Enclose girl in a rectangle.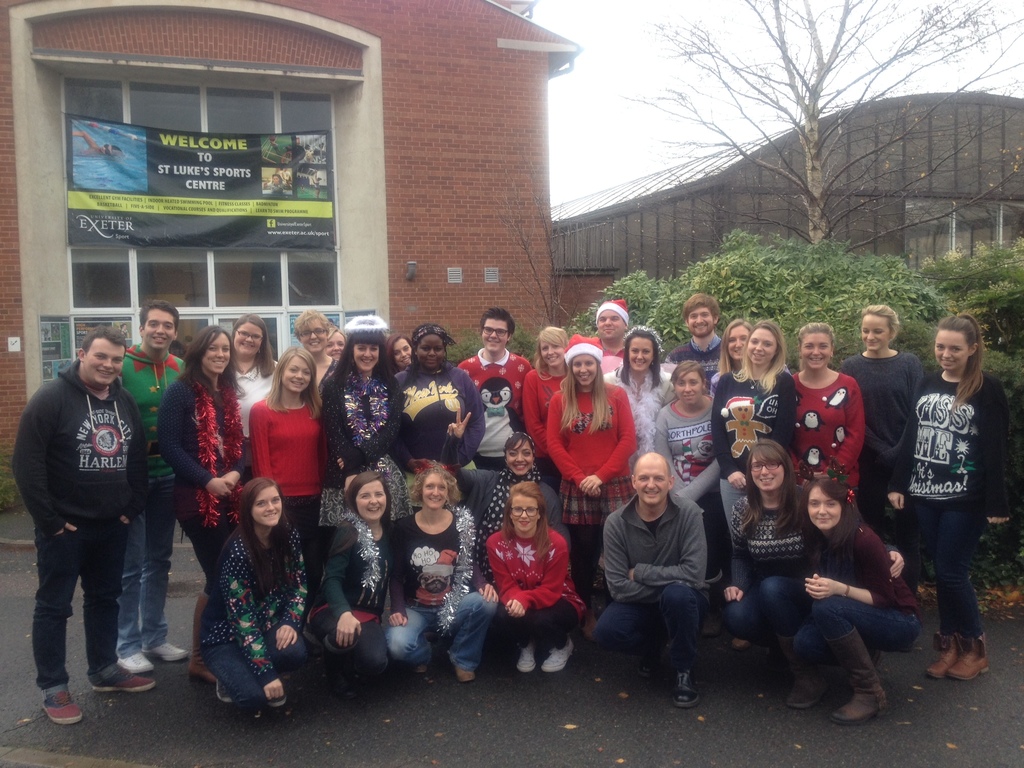
x1=546 y1=333 x2=641 y2=643.
